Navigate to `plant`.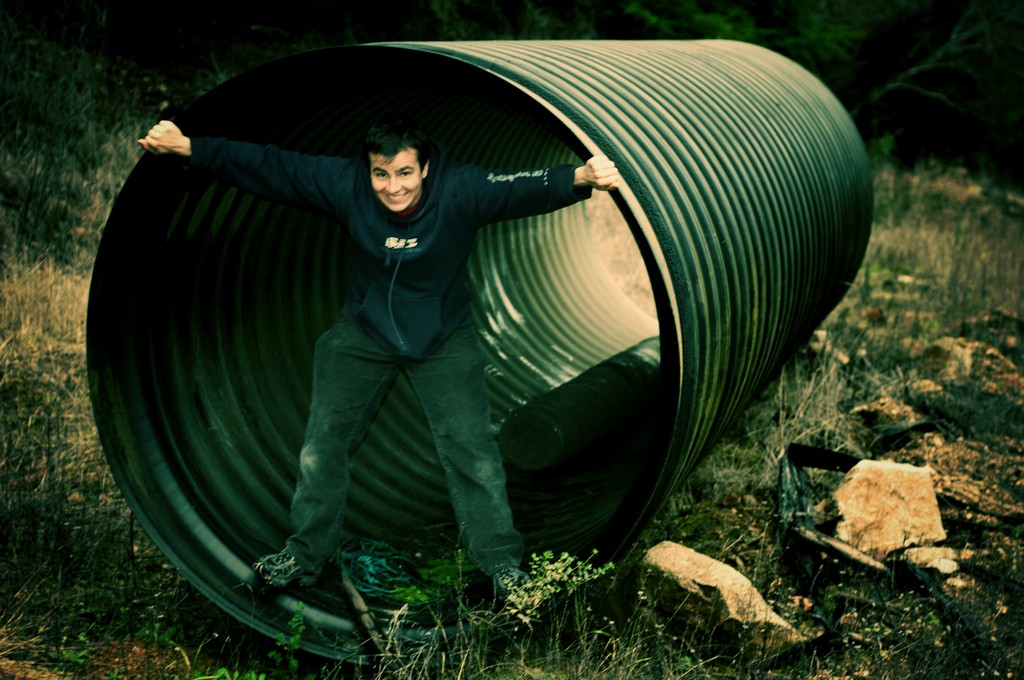
Navigation target: box=[499, 546, 614, 659].
